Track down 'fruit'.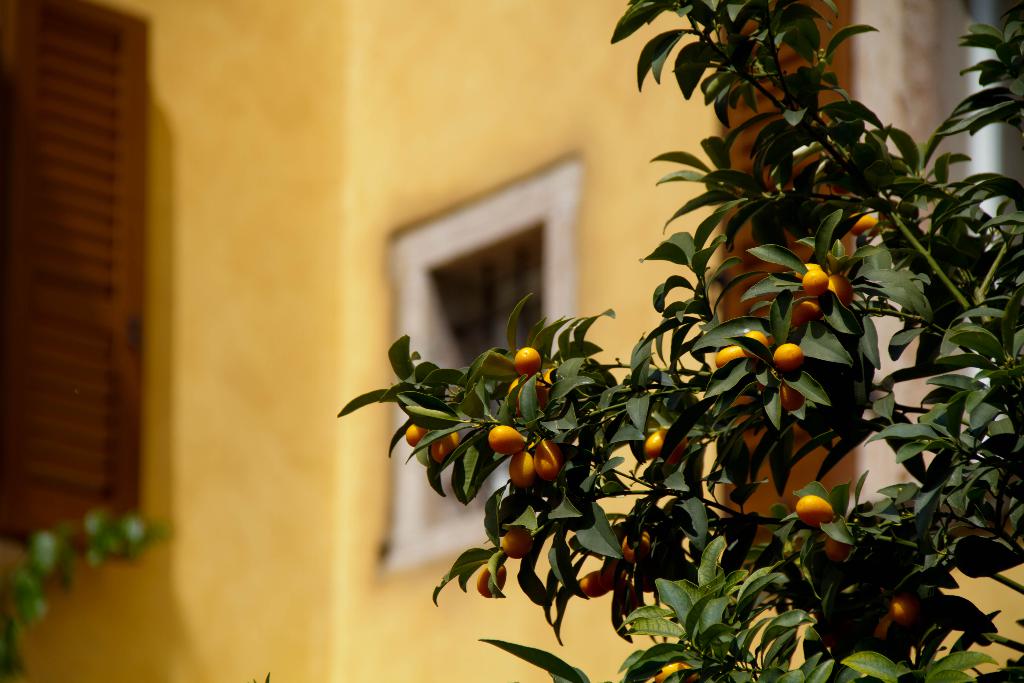
Tracked to (x1=490, y1=425, x2=526, y2=453).
